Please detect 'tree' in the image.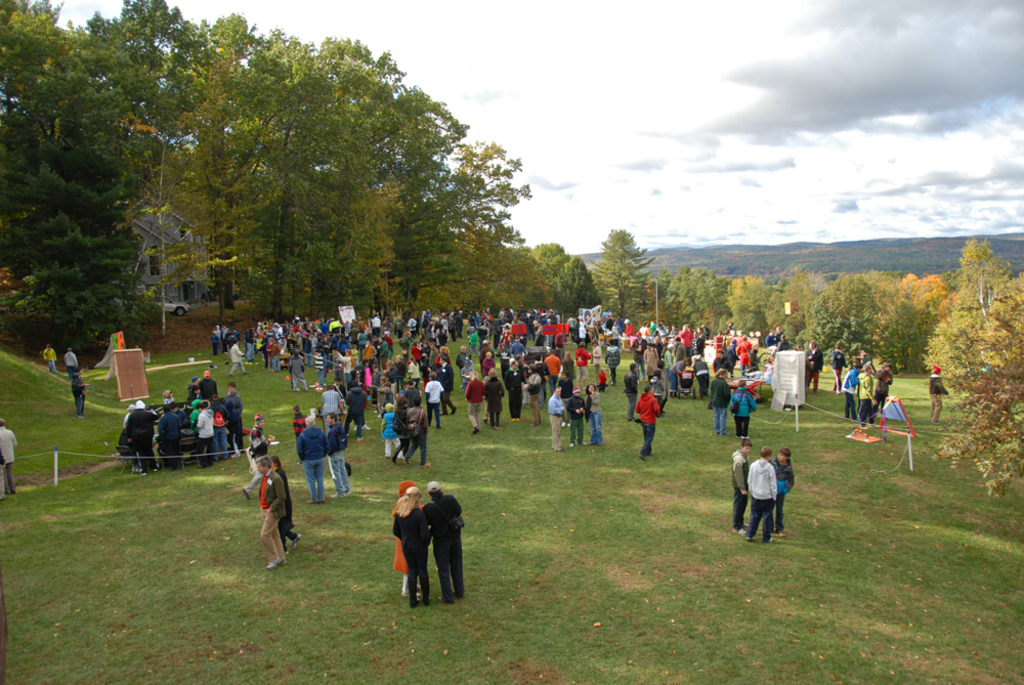
l=601, t=269, r=618, b=312.
